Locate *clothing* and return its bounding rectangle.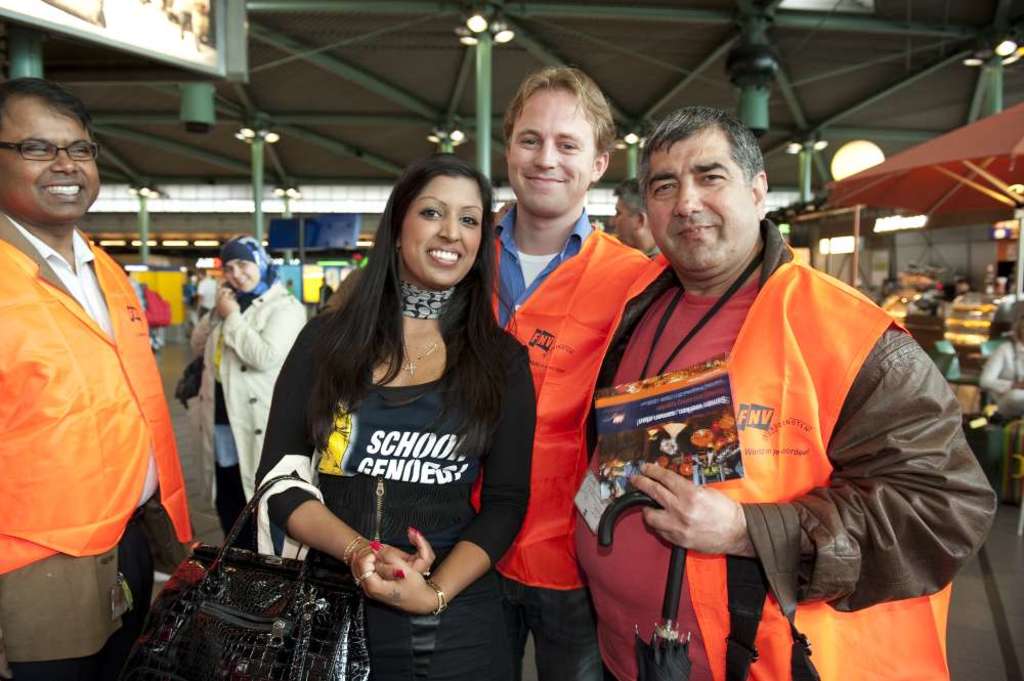
(979,340,1023,423).
